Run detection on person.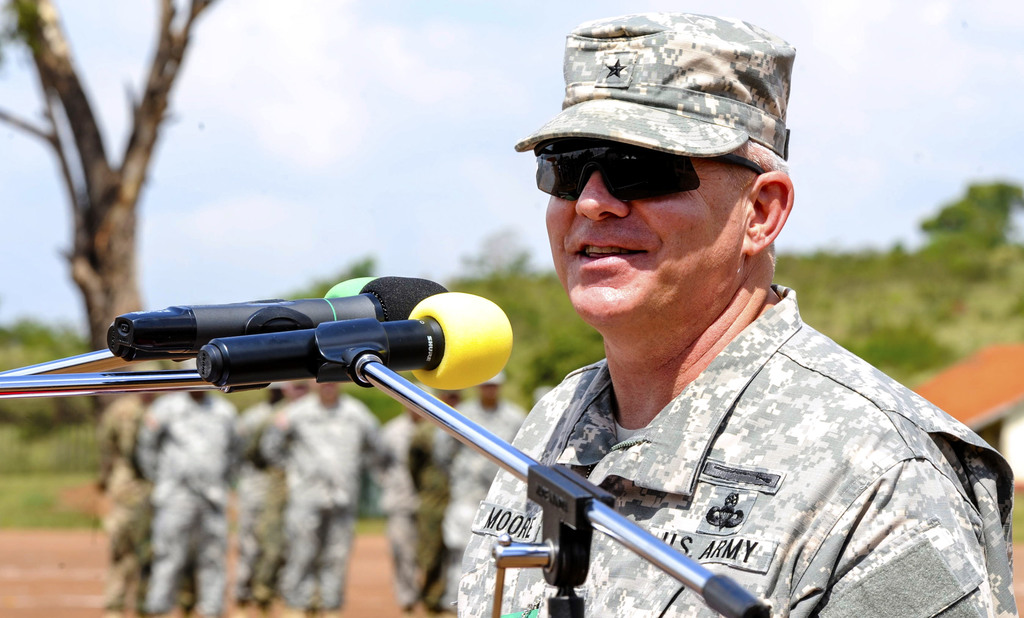
Result: left=90, top=394, right=149, bottom=593.
